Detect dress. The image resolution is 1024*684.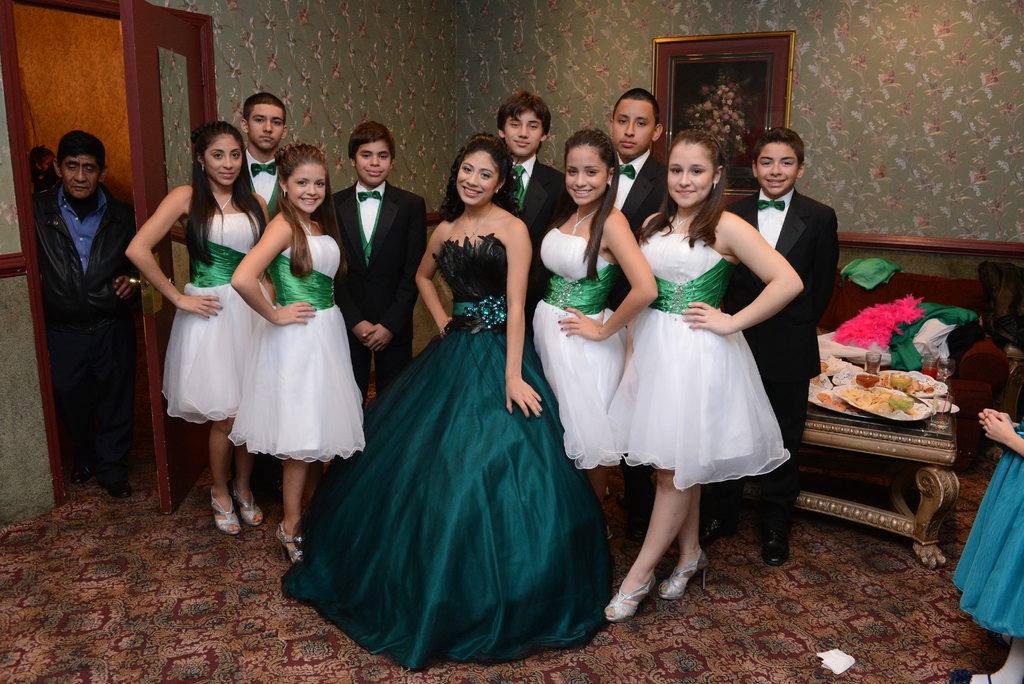
pyautogui.locateOnScreen(160, 213, 264, 421).
